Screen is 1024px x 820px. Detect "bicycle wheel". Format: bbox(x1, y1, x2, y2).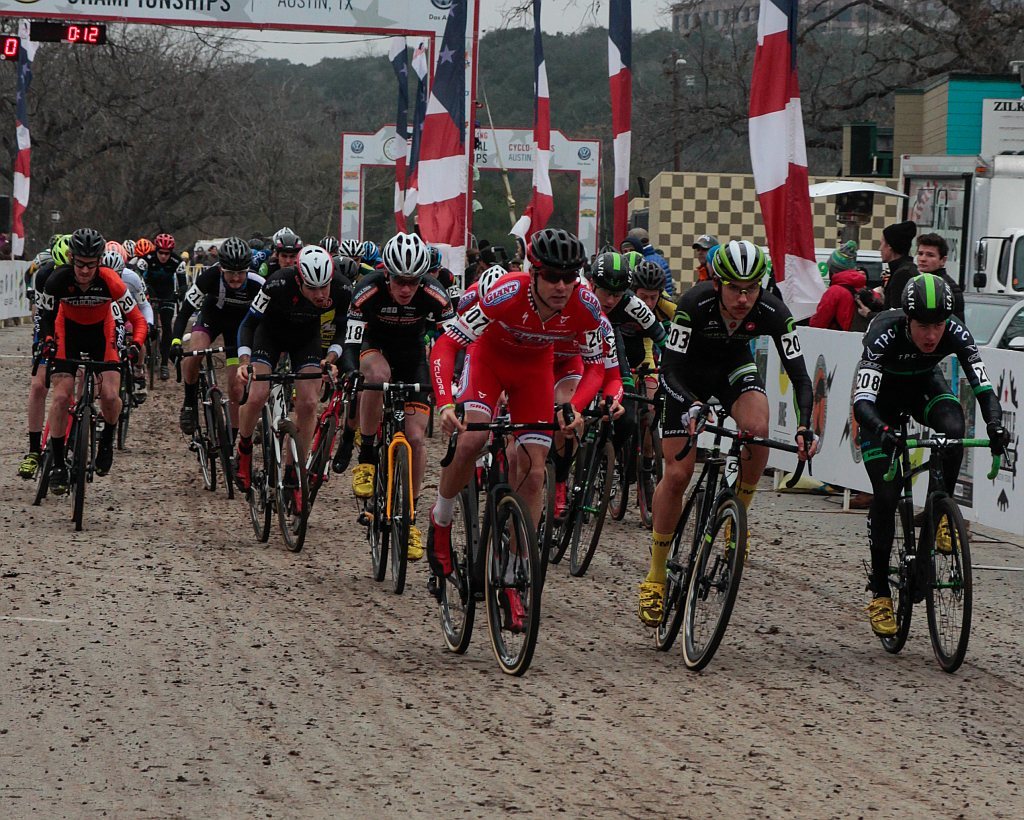
bbox(362, 450, 388, 579).
